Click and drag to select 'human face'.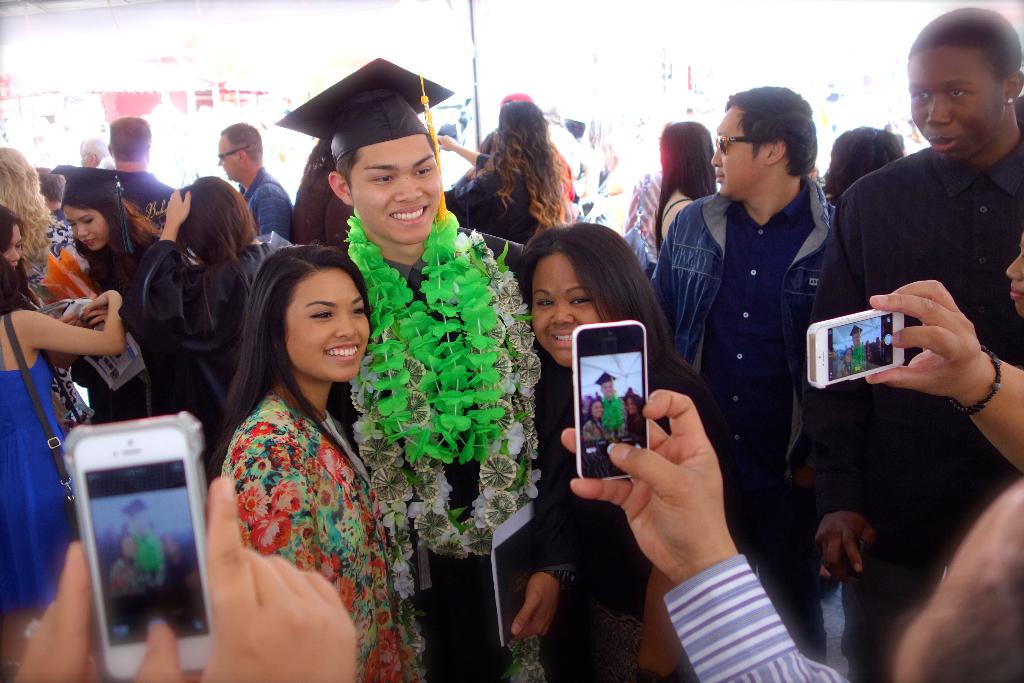
Selection: {"left": 909, "top": 48, "right": 1012, "bottom": 167}.
